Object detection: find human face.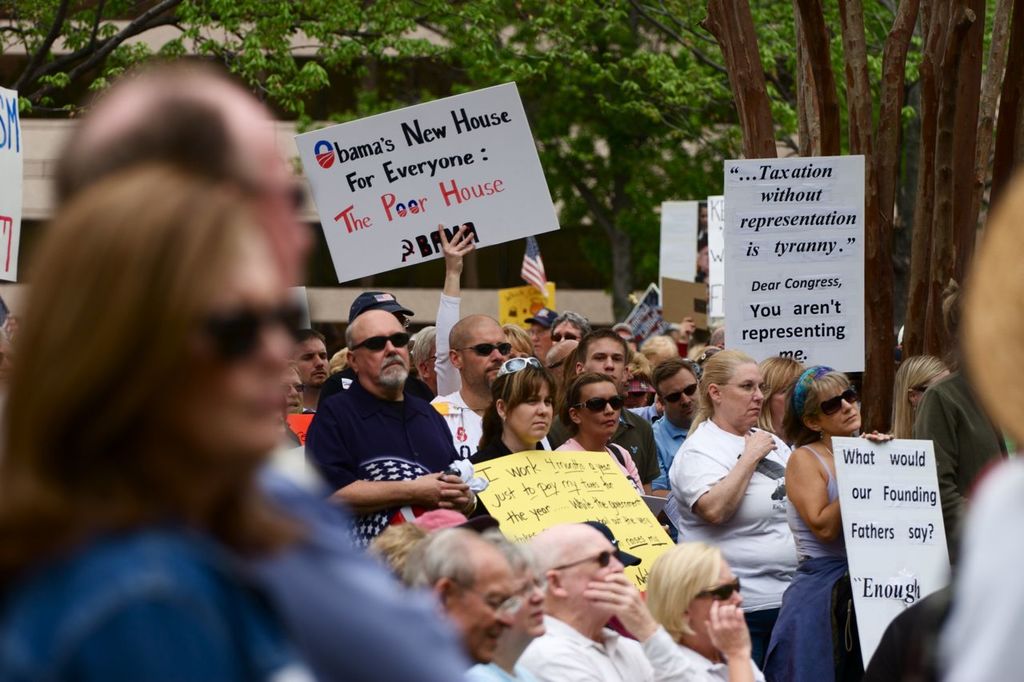
bbox=(354, 309, 409, 387).
